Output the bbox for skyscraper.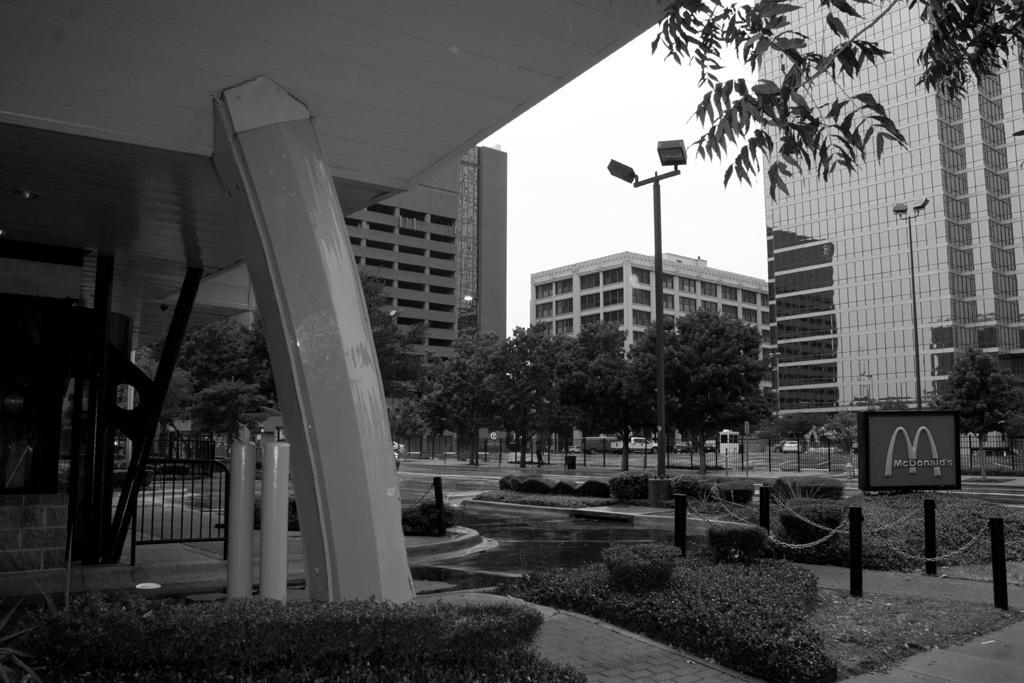
bbox=(747, 0, 1023, 452).
